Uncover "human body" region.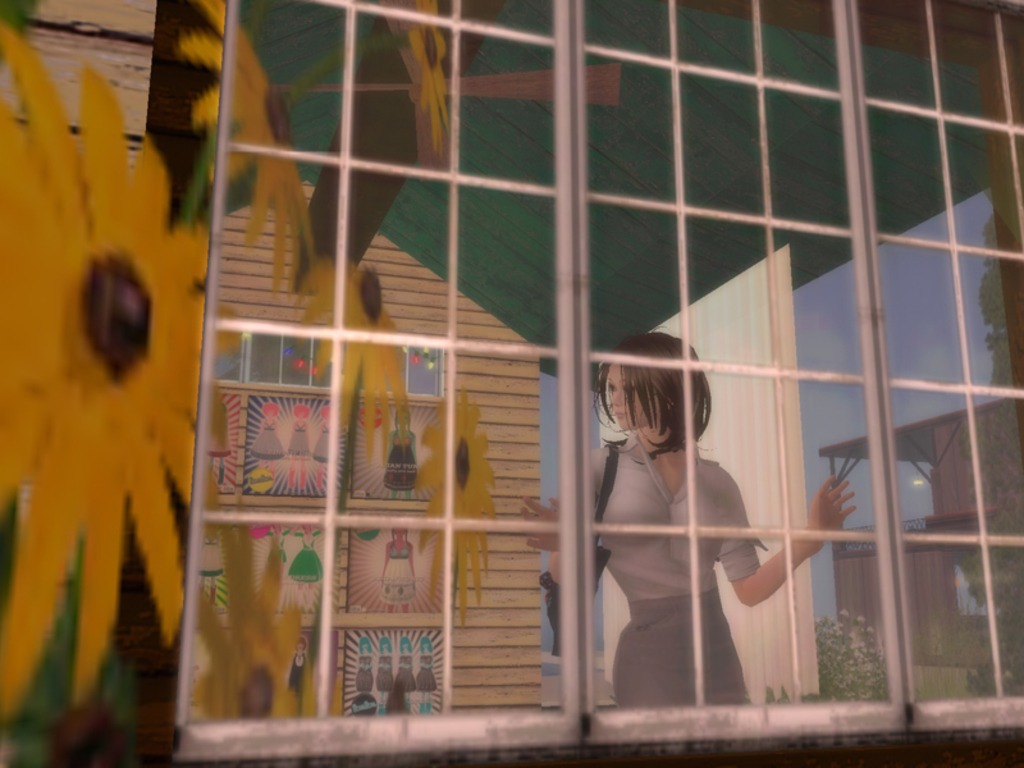
Uncovered: (x1=562, y1=310, x2=796, y2=732).
